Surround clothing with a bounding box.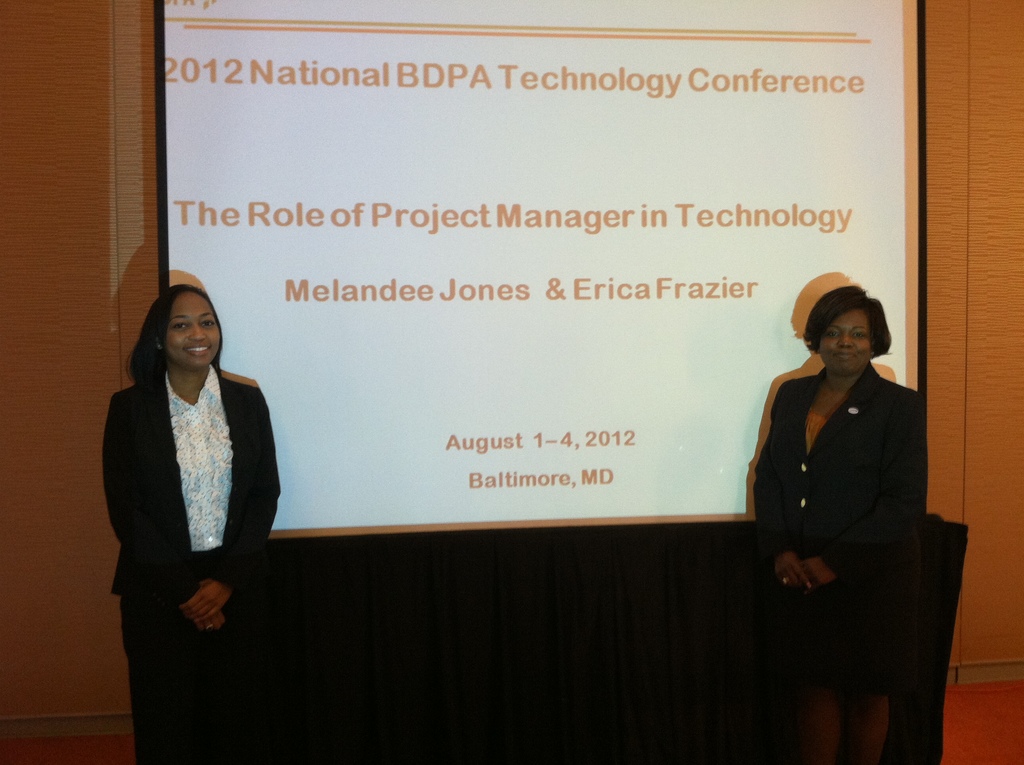
[left=749, top=327, right=945, bottom=697].
